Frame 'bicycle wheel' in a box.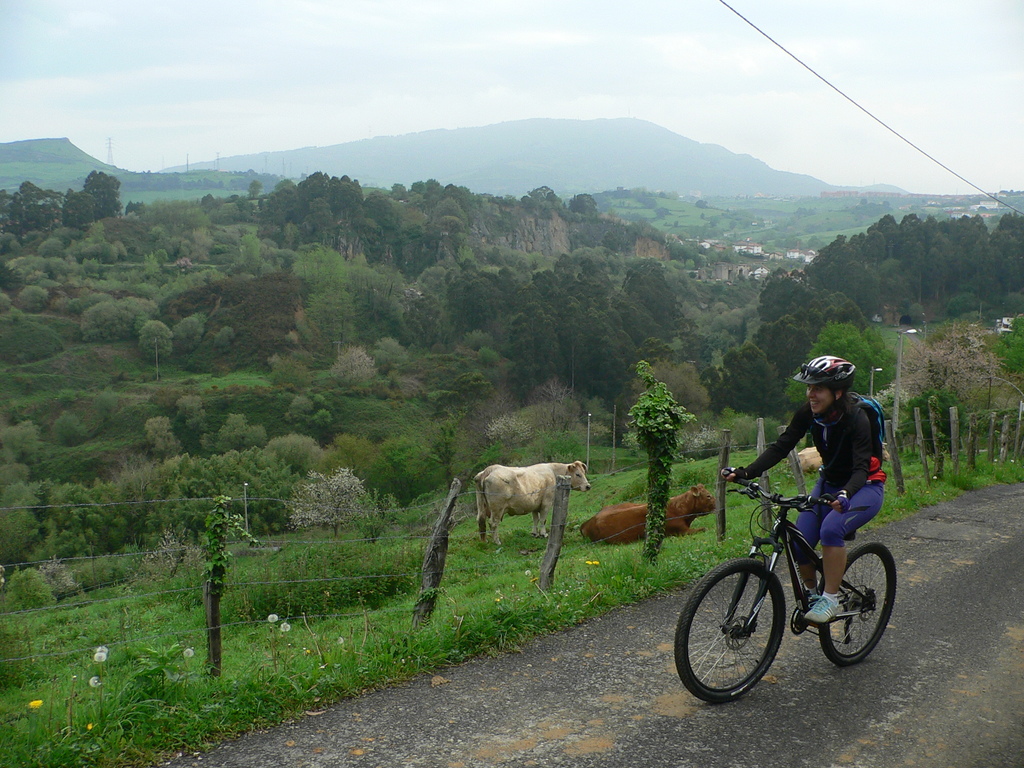
l=674, t=557, r=788, b=703.
